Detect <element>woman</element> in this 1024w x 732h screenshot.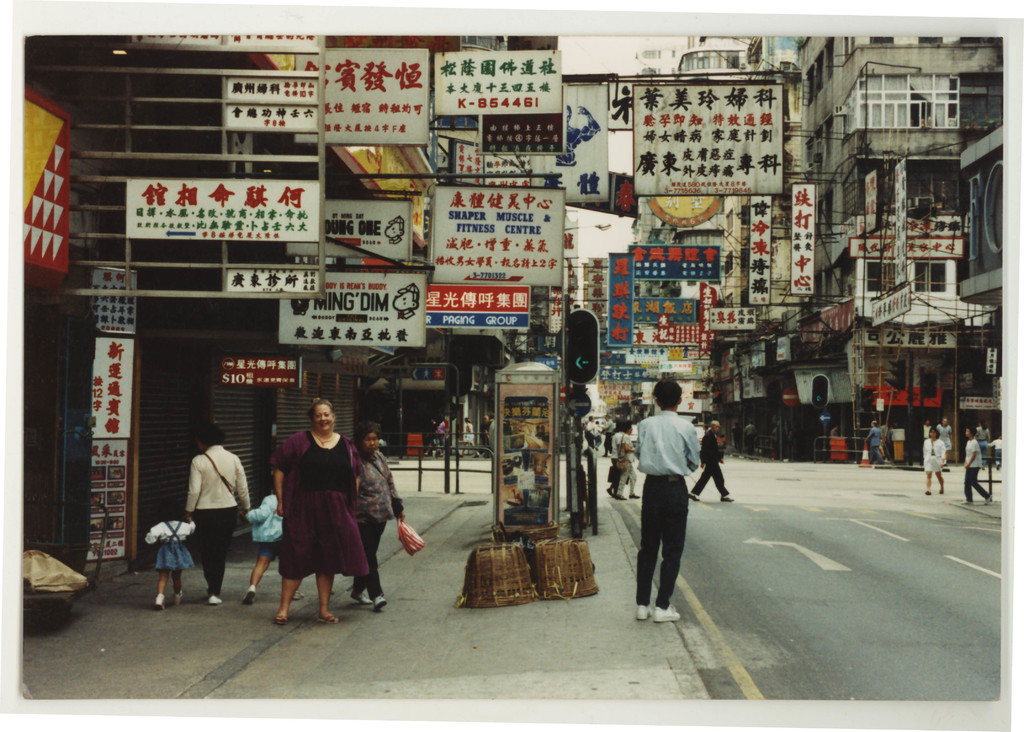
Detection: rect(180, 426, 248, 606).
